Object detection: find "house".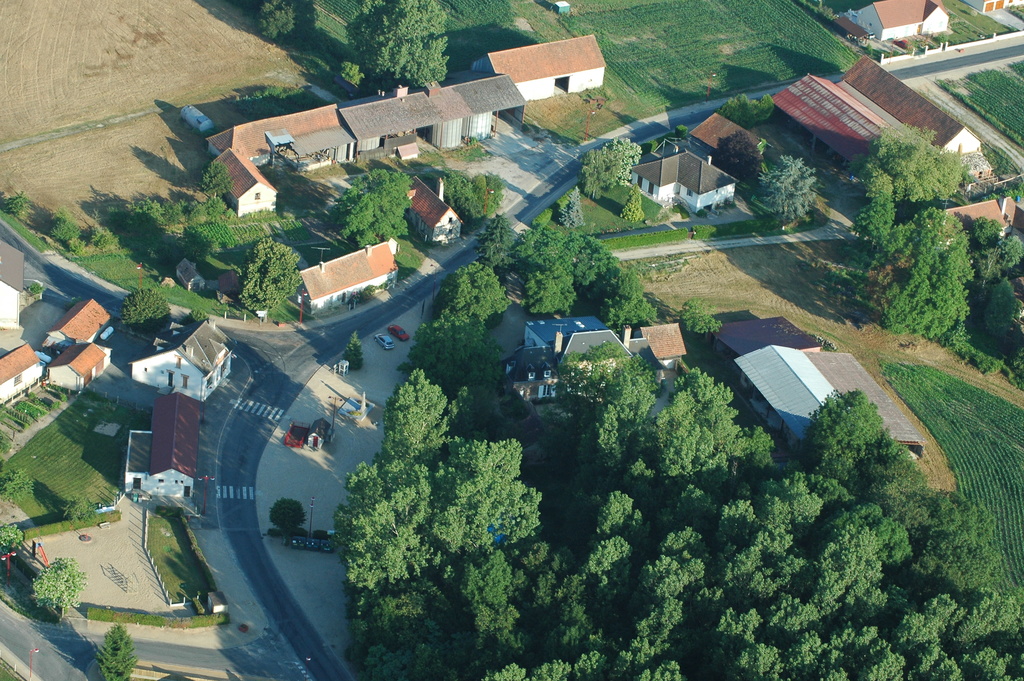
[x1=47, y1=298, x2=110, y2=345].
